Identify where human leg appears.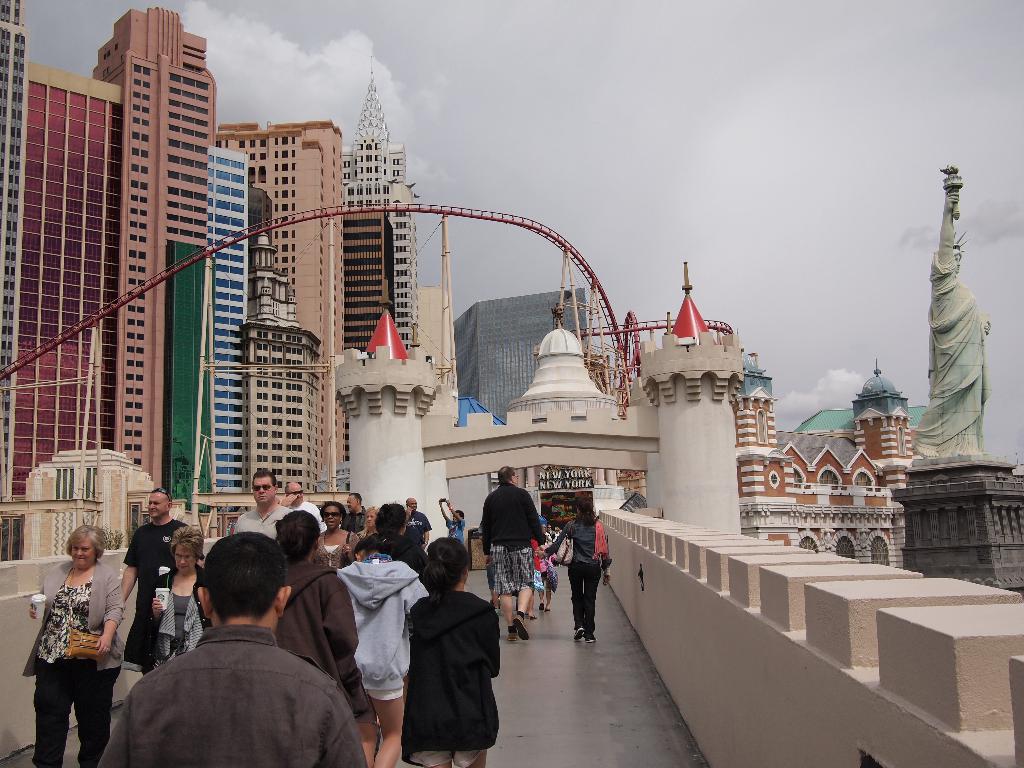
Appears at select_region(522, 582, 542, 628).
